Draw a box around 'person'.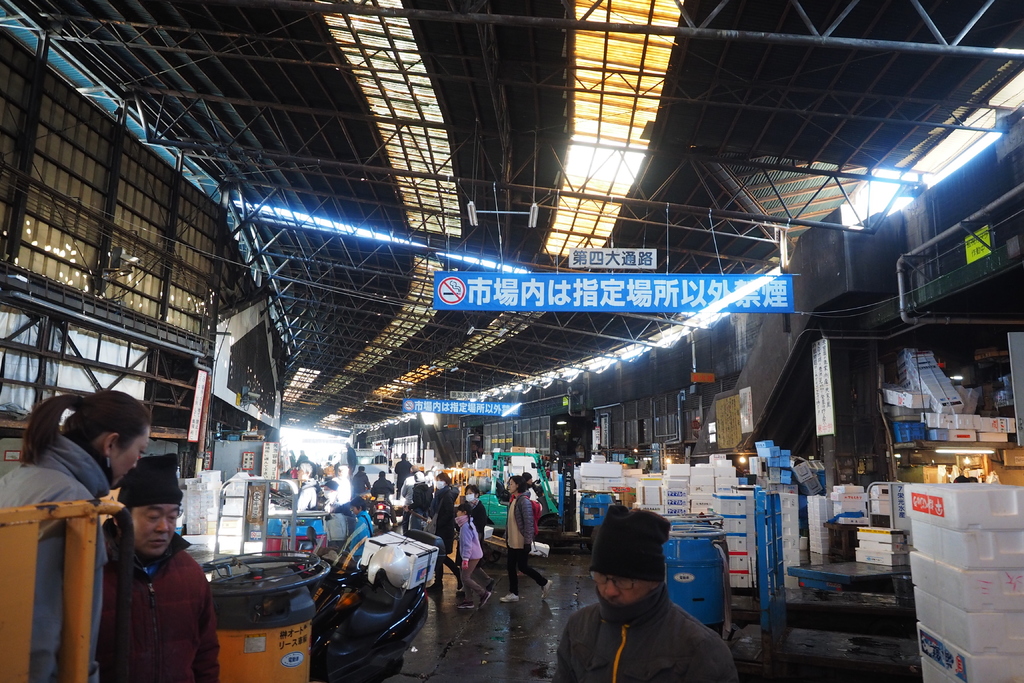
[451, 503, 492, 608].
